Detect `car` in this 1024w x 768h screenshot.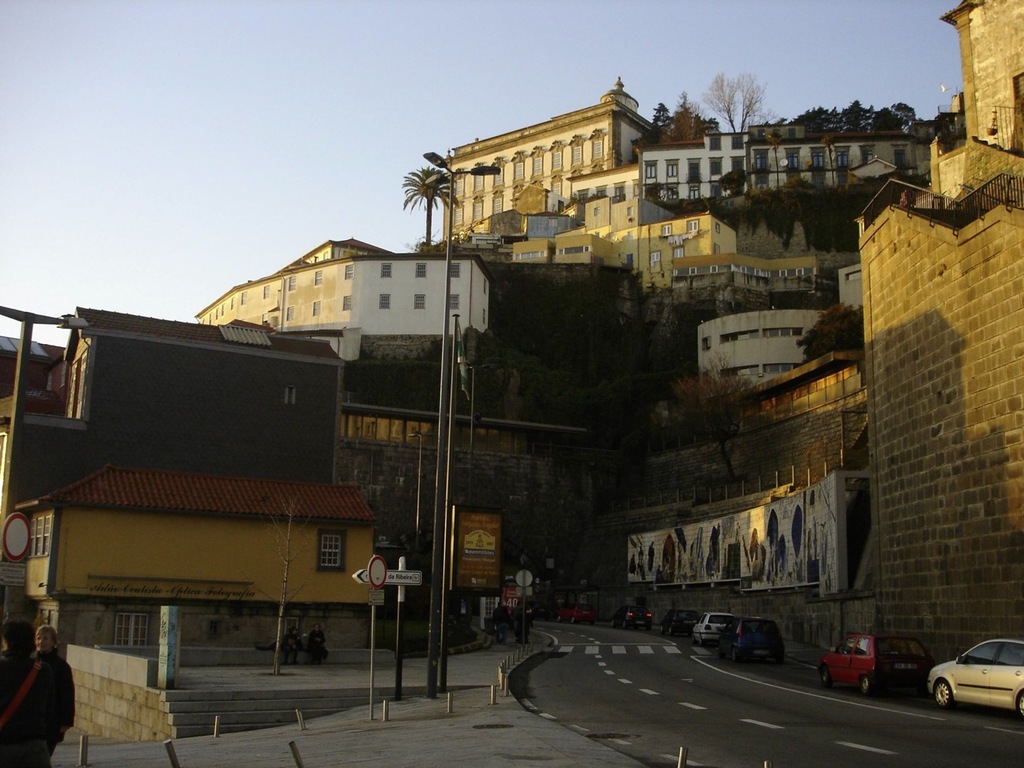
Detection: {"left": 718, "top": 614, "right": 786, "bottom": 664}.
